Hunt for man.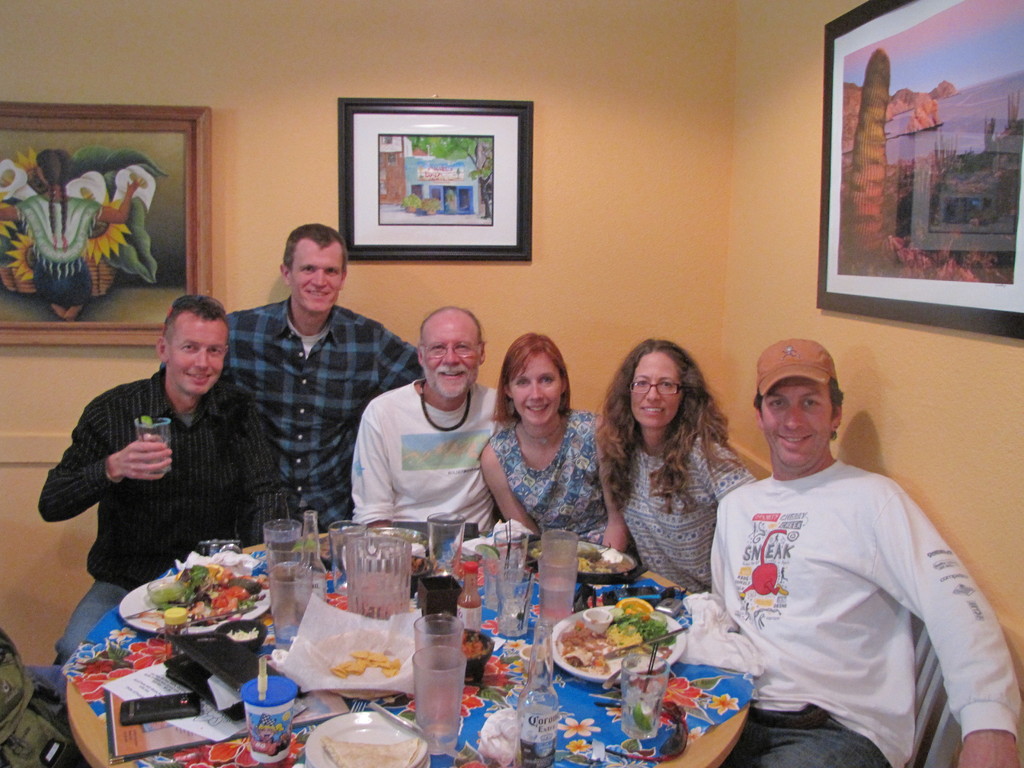
Hunted down at bbox=[692, 285, 984, 767].
